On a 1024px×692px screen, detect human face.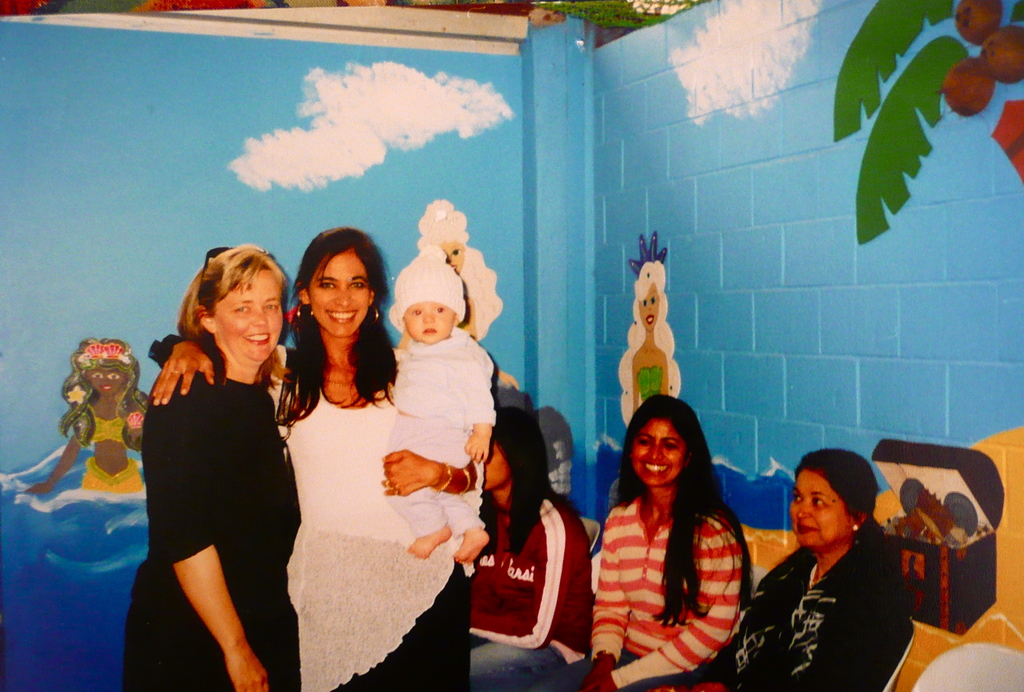
{"left": 483, "top": 444, "right": 509, "bottom": 488}.
